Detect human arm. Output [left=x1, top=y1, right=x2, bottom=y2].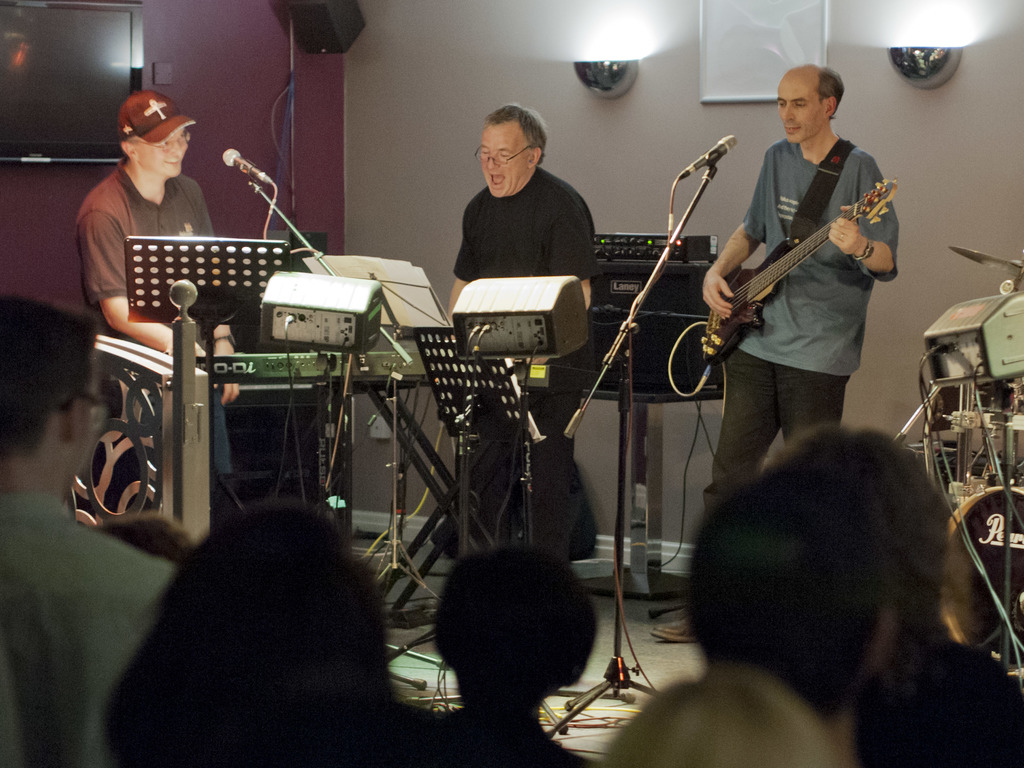
[left=543, top=204, right=599, bottom=315].
